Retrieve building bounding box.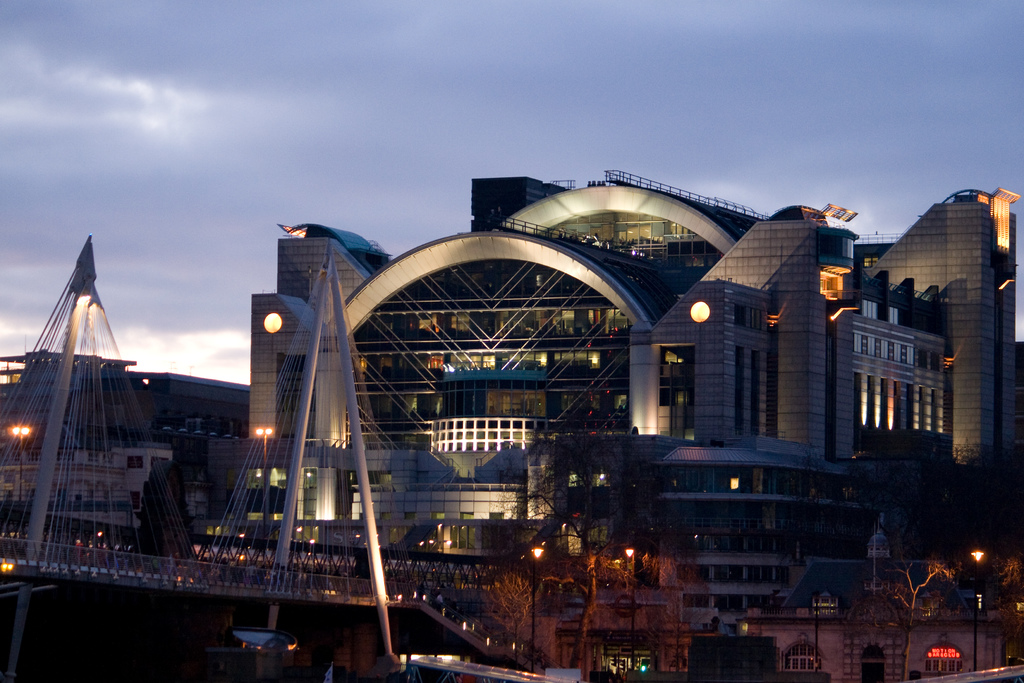
Bounding box: x1=0, y1=179, x2=1023, y2=621.
